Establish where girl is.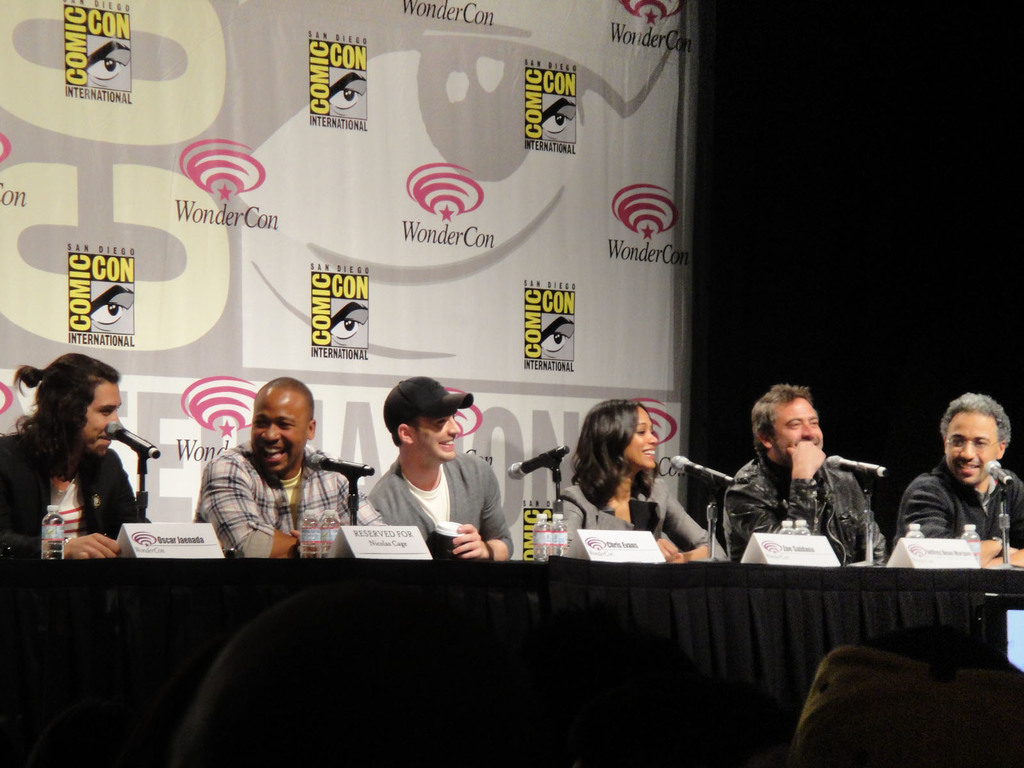
Established at rect(548, 399, 725, 564).
